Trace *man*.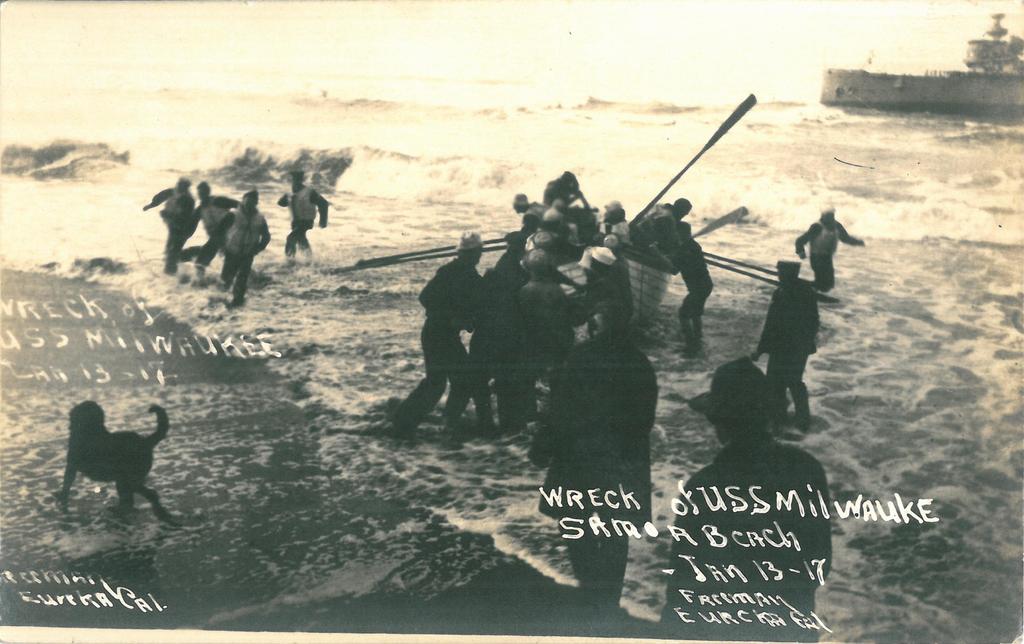
Traced to {"x1": 488, "y1": 252, "x2": 572, "y2": 447}.
